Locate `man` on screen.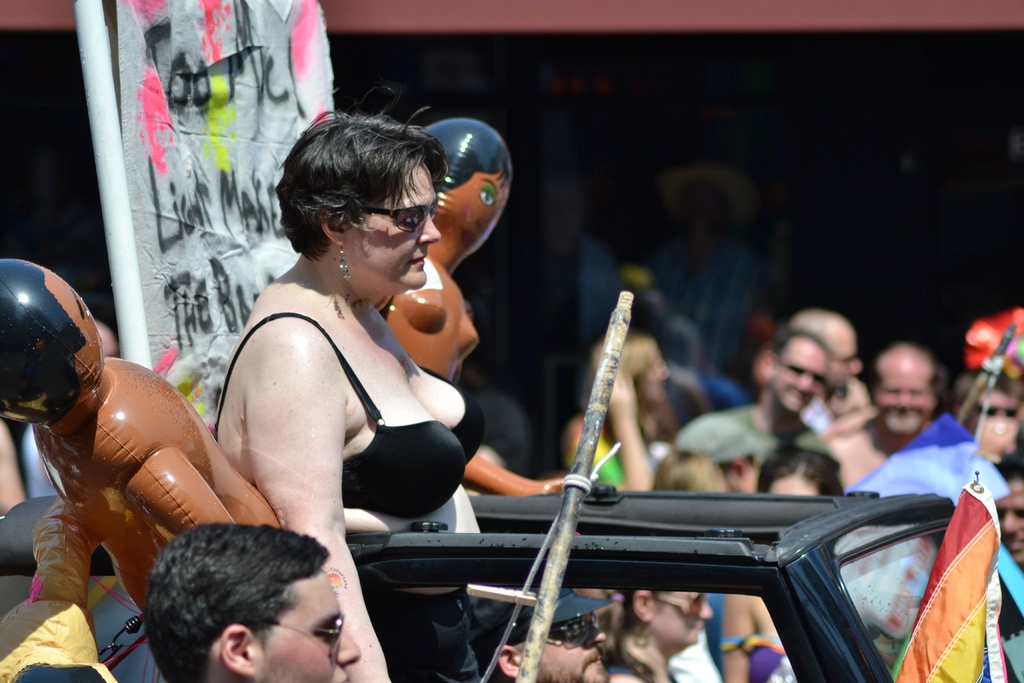
On screen at pyautogui.locateOnScreen(767, 306, 861, 434).
